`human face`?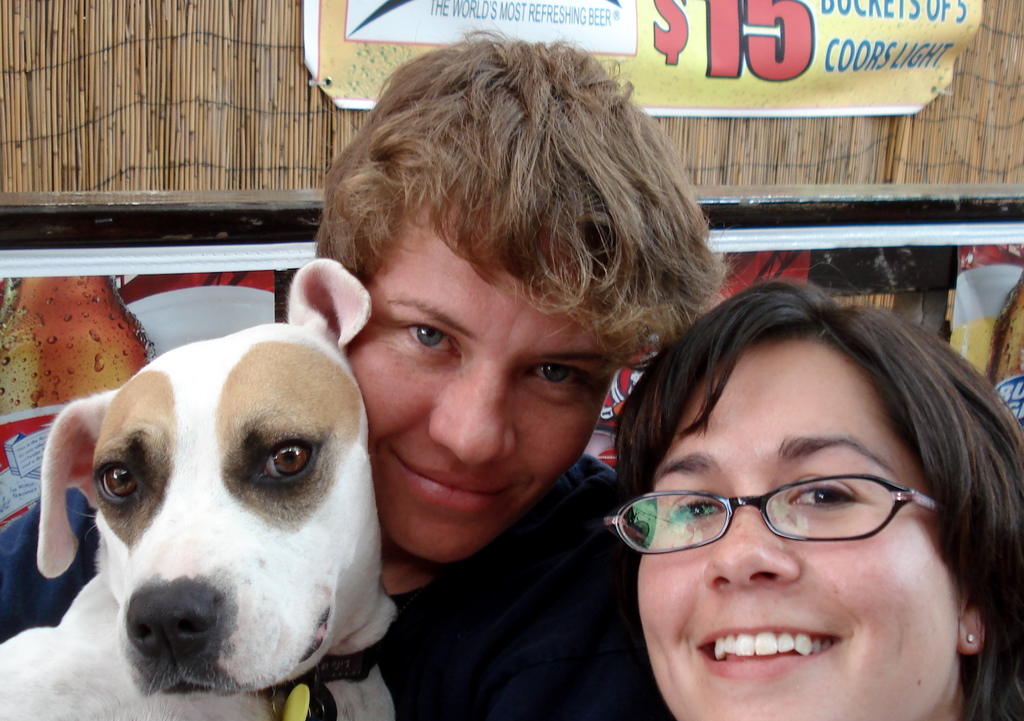
crop(638, 336, 962, 720)
